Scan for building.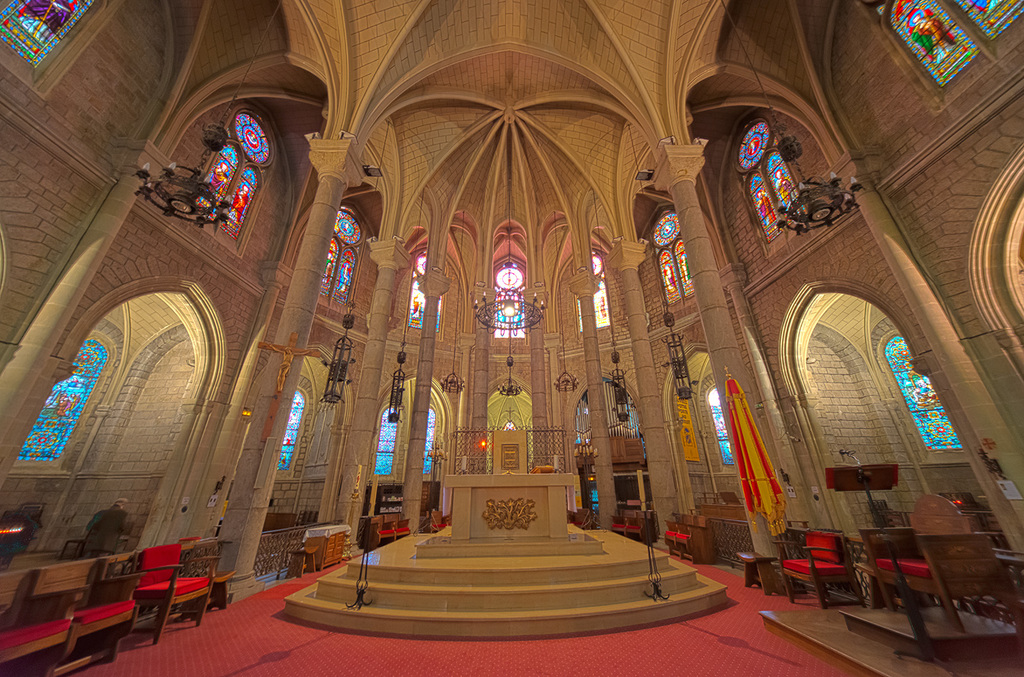
Scan result: pyautogui.locateOnScreen(0, 0, 1023, 676).
